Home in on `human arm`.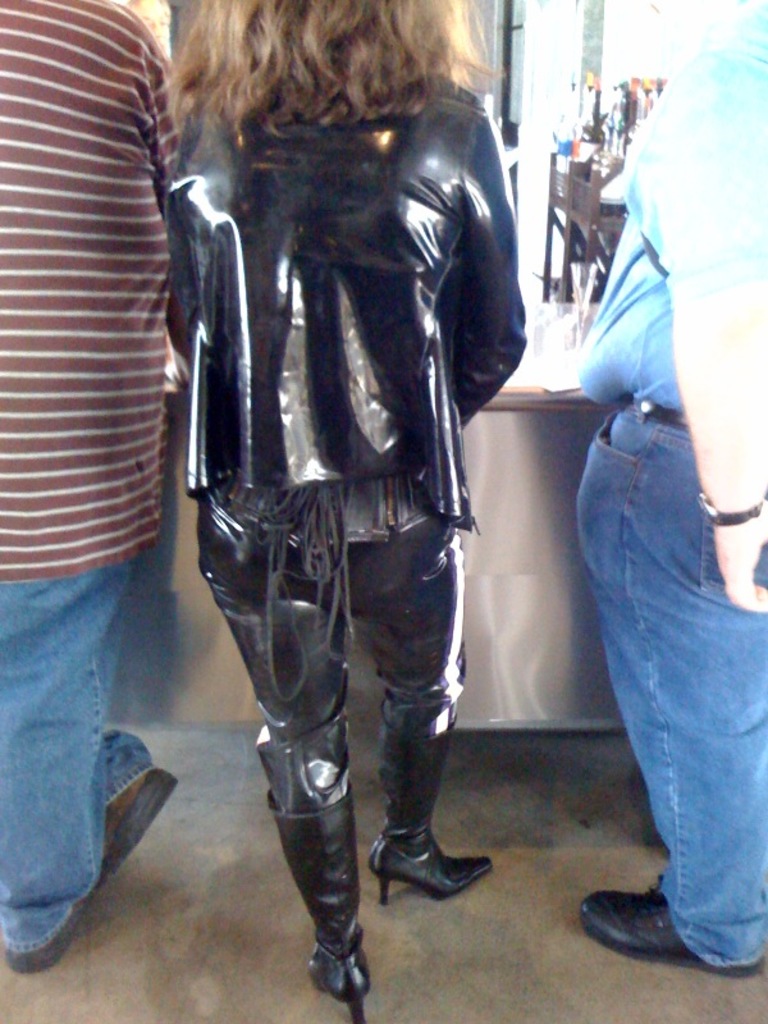
Homed in at bbox=[632, 38, 767, 614].
